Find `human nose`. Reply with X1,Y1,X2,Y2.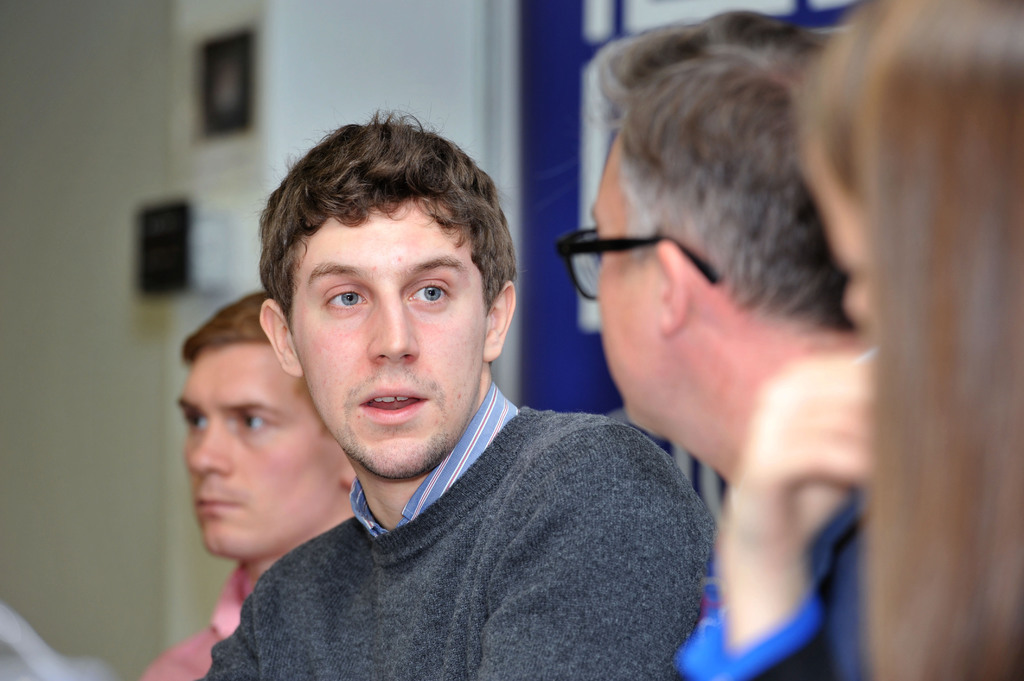
184,420,235,476.
